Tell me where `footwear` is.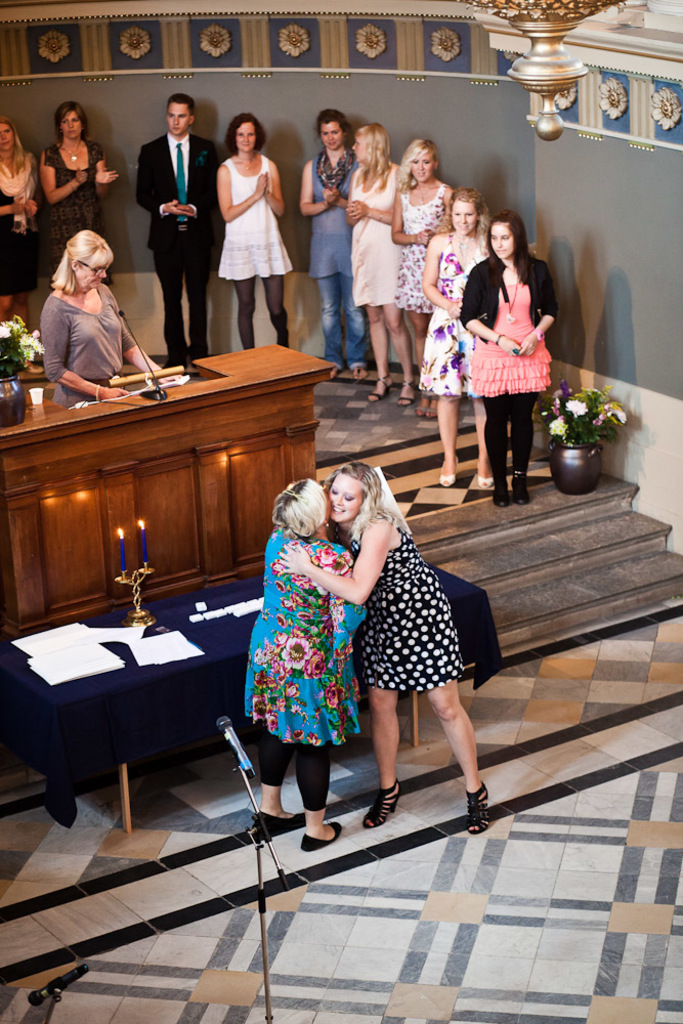
`footwear` is at x1=508 y1=482 x2=531 y2=509.
